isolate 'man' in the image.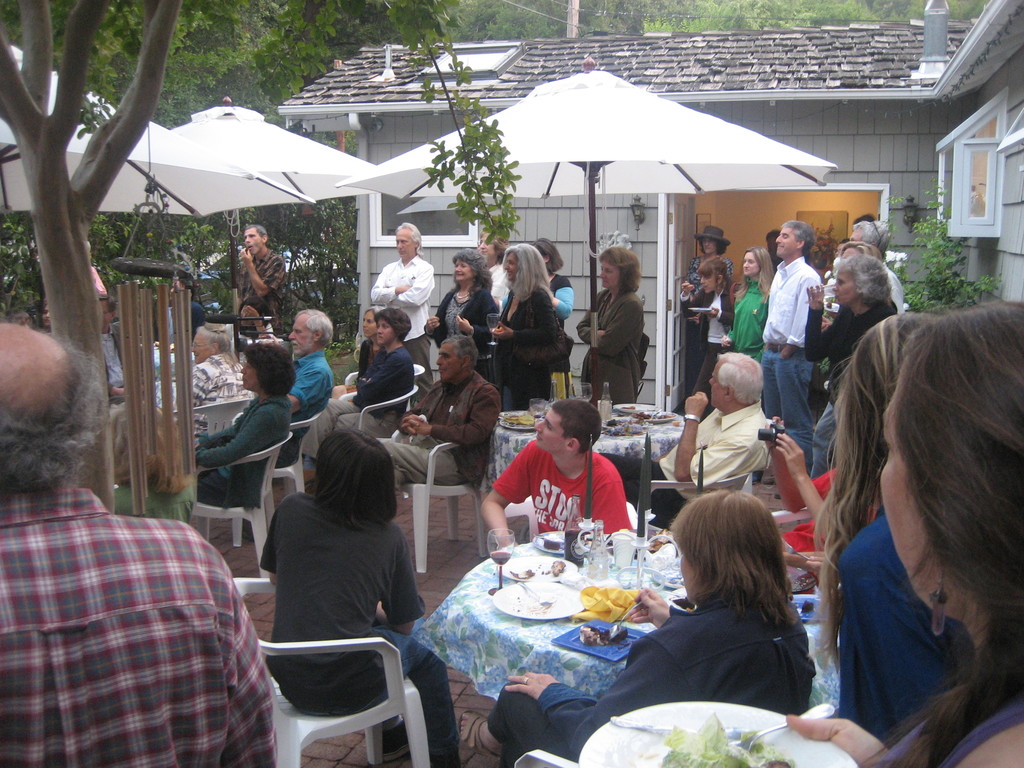
Isolated region: {"left": 0, "top": 320, "right": 277, "bottom": 767}.
